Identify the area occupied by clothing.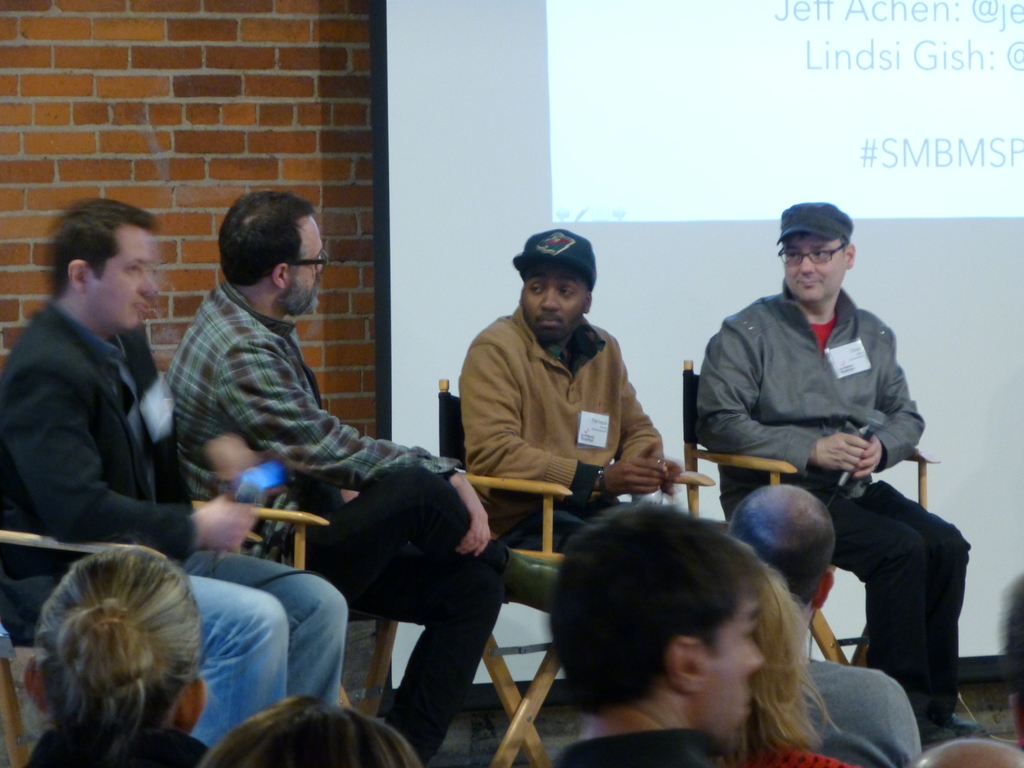
Area: locate(745, 744, 865, 767).
